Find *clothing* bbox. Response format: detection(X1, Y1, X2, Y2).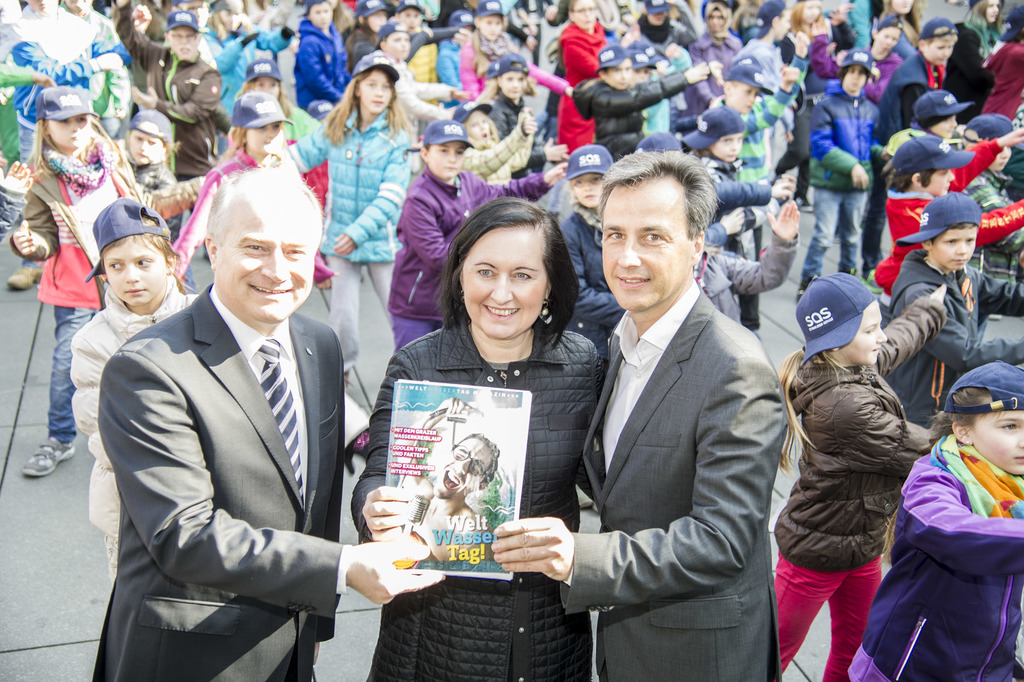
detection(767, 301, 943, 681).
